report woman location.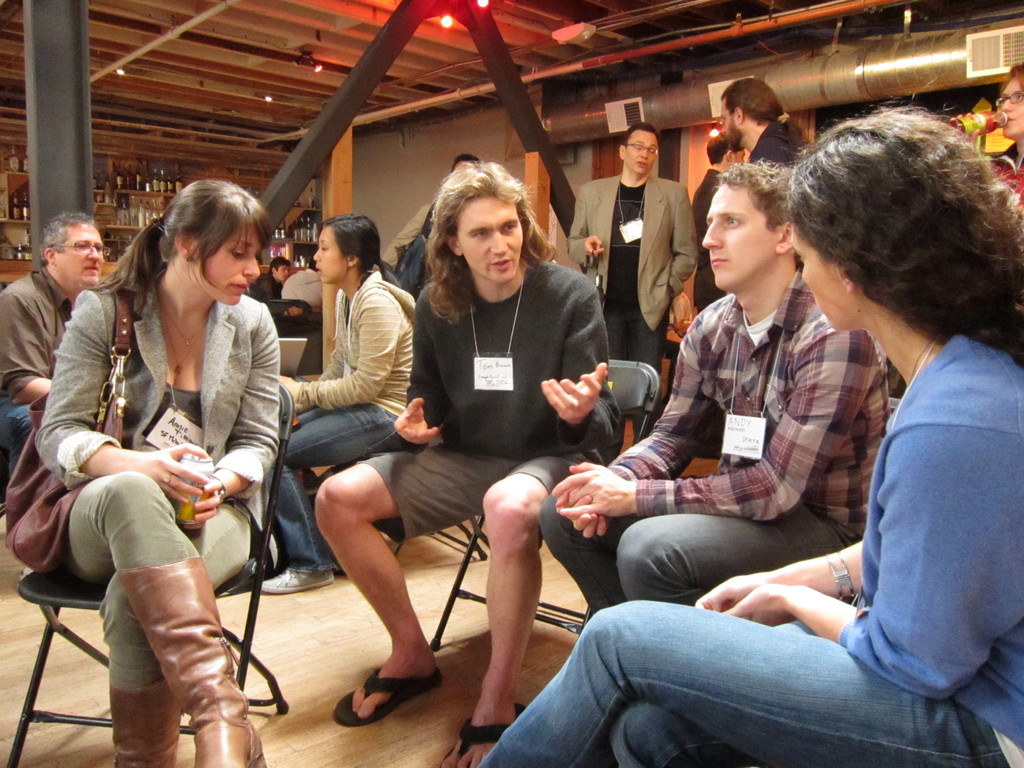
Report: BBox(259, 214, 418, 596).
